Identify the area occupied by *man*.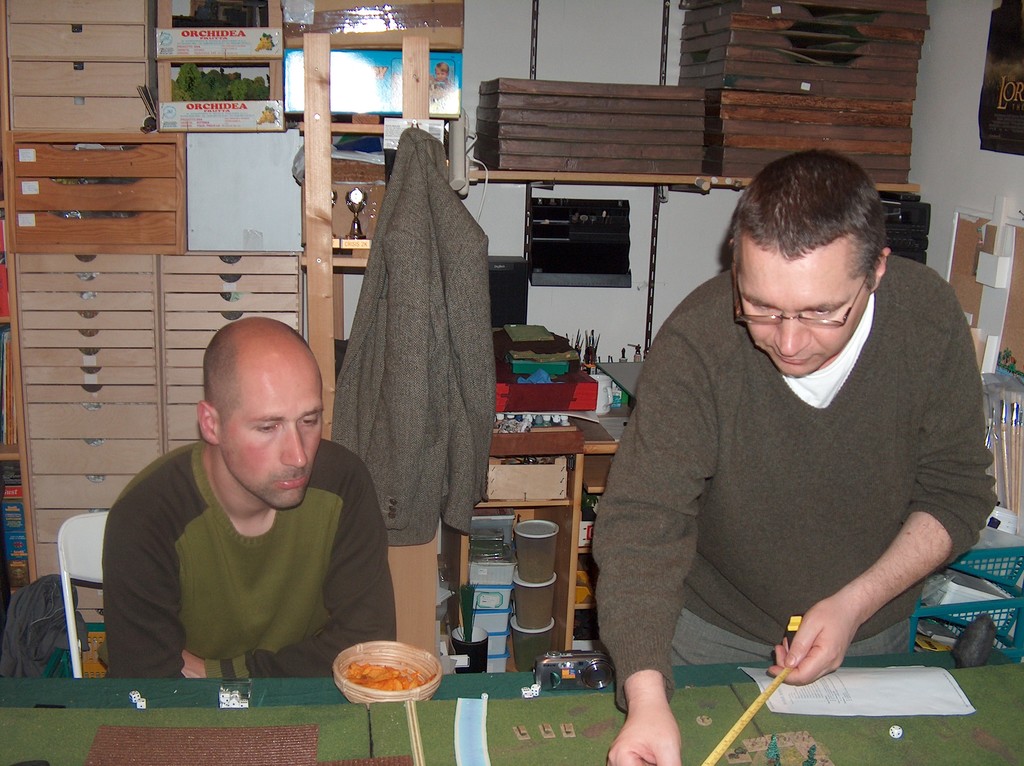
Area: select_region(102, 314, 398, 678).
